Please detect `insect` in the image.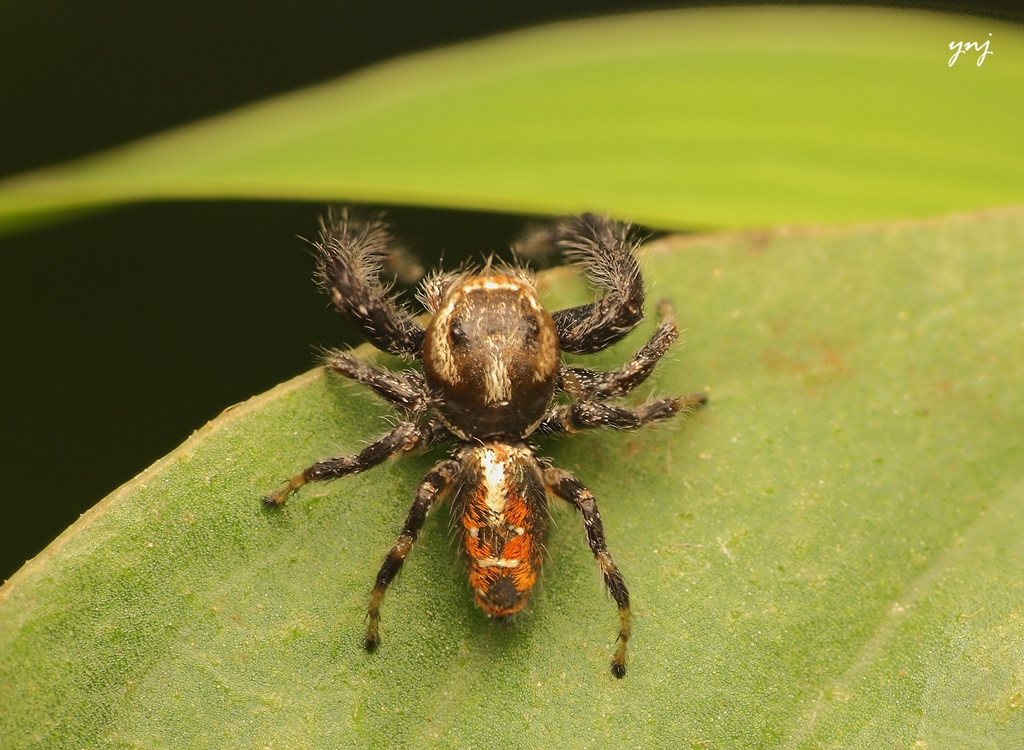
bbox=[261, 204, 712, 681].
